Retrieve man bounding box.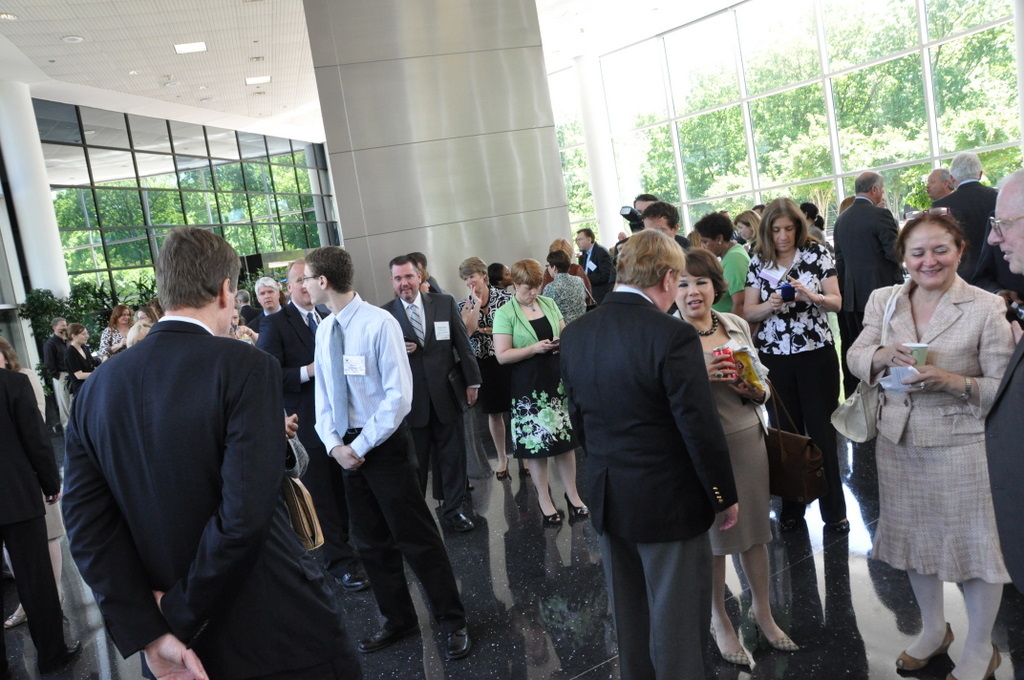
Bounding box: box=[562, 233, 732, 679].
